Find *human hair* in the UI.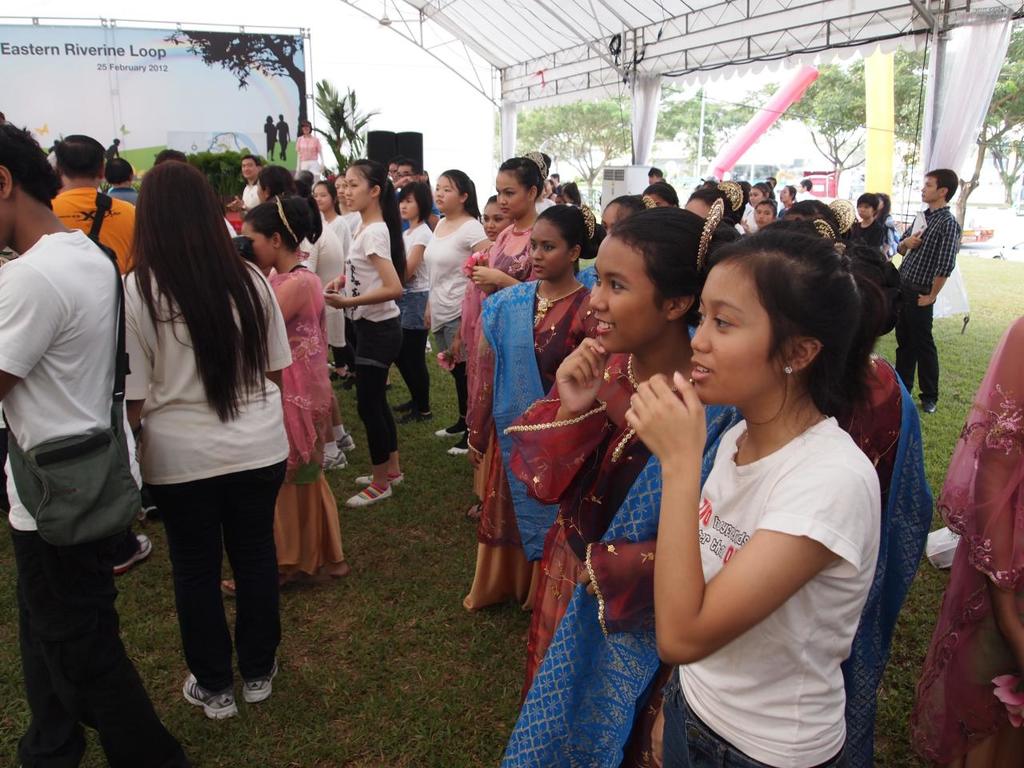
UI element at BBox(122, 168, 280, 422).
